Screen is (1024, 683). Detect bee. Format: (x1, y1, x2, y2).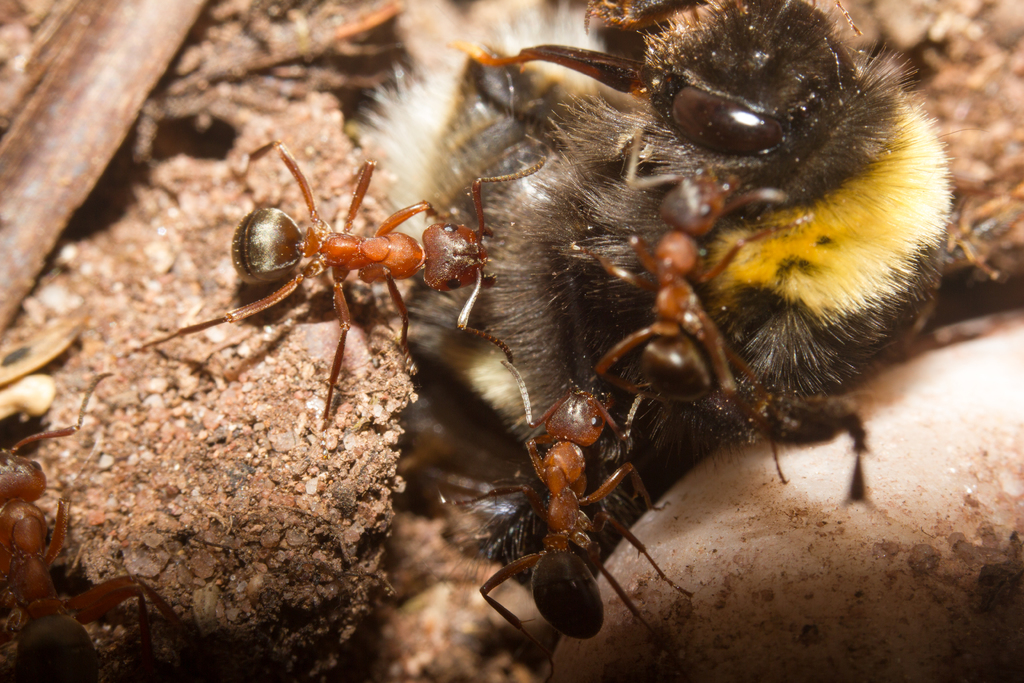
(118, 150, 557, 424).
